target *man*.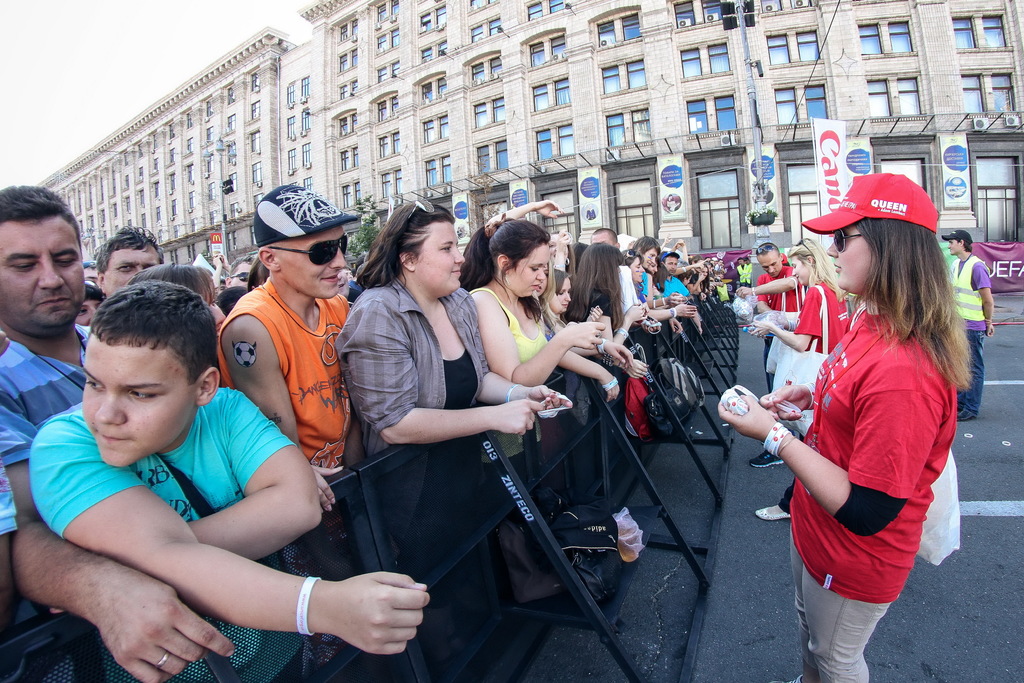
Target region: (213,182,368,501).
